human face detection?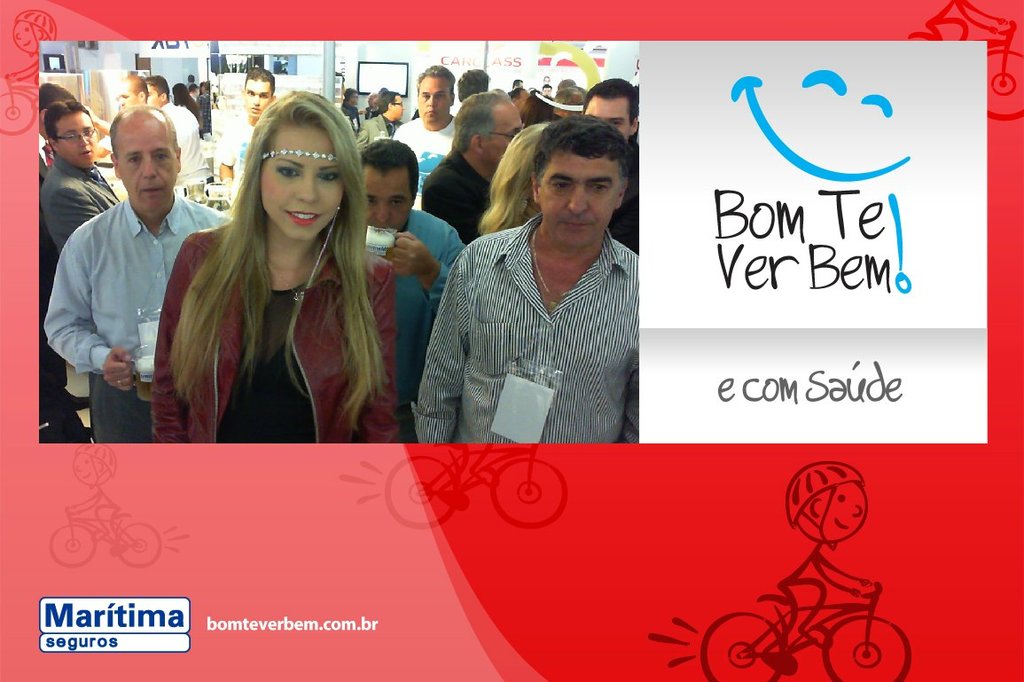
115:82:135:110
